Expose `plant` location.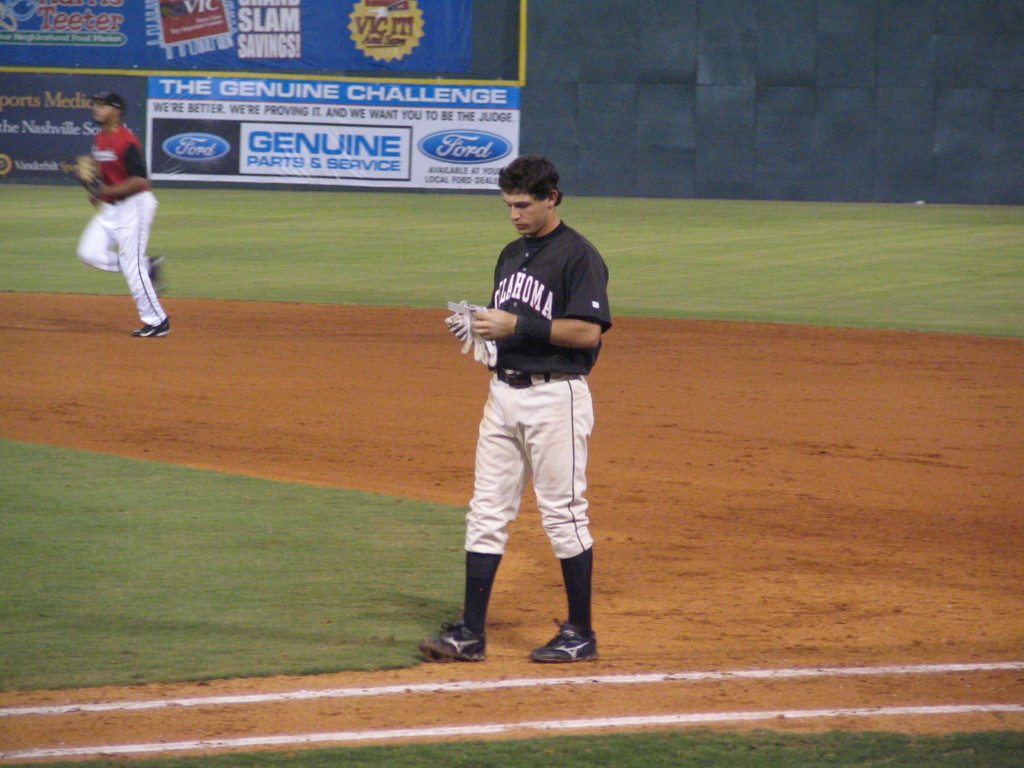
Exposed at BBox(0, 433, 515, 693).
